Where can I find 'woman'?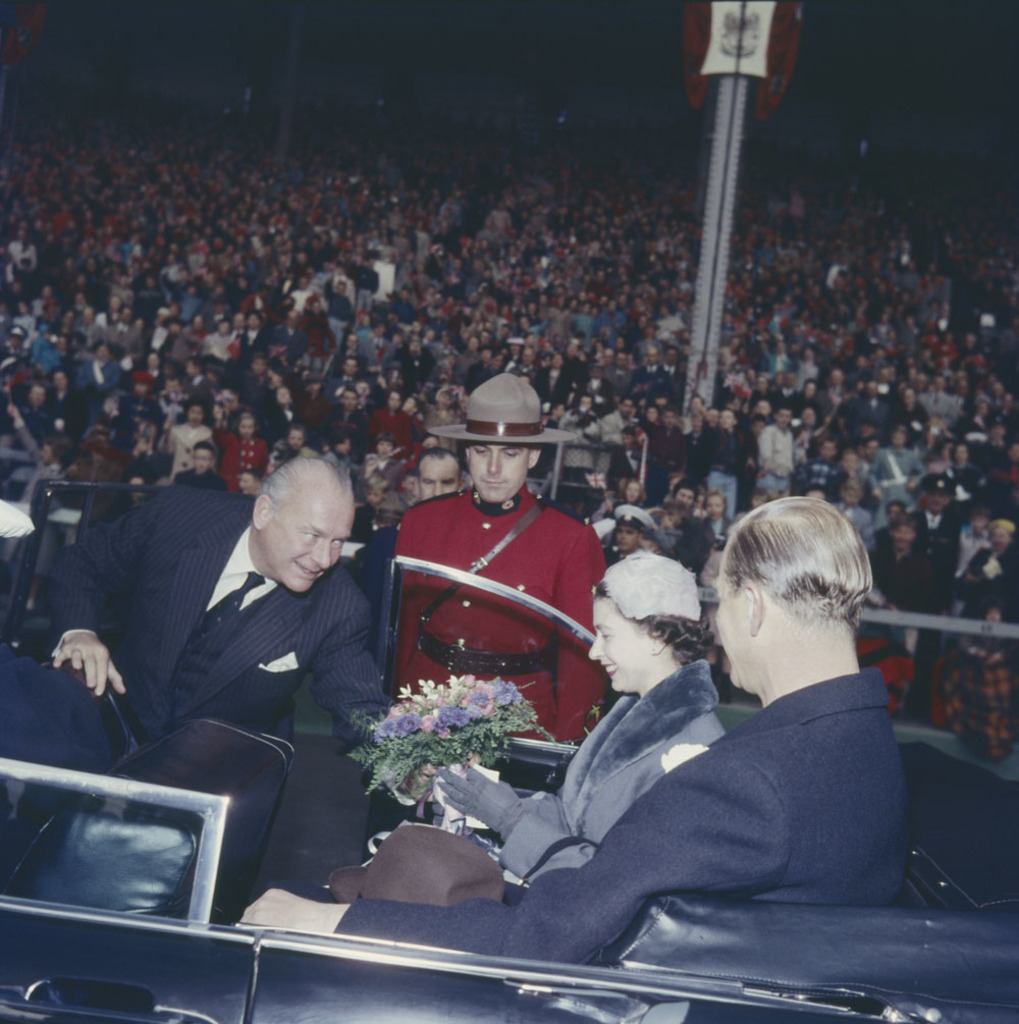
You can find it at [426,541,731,888].
